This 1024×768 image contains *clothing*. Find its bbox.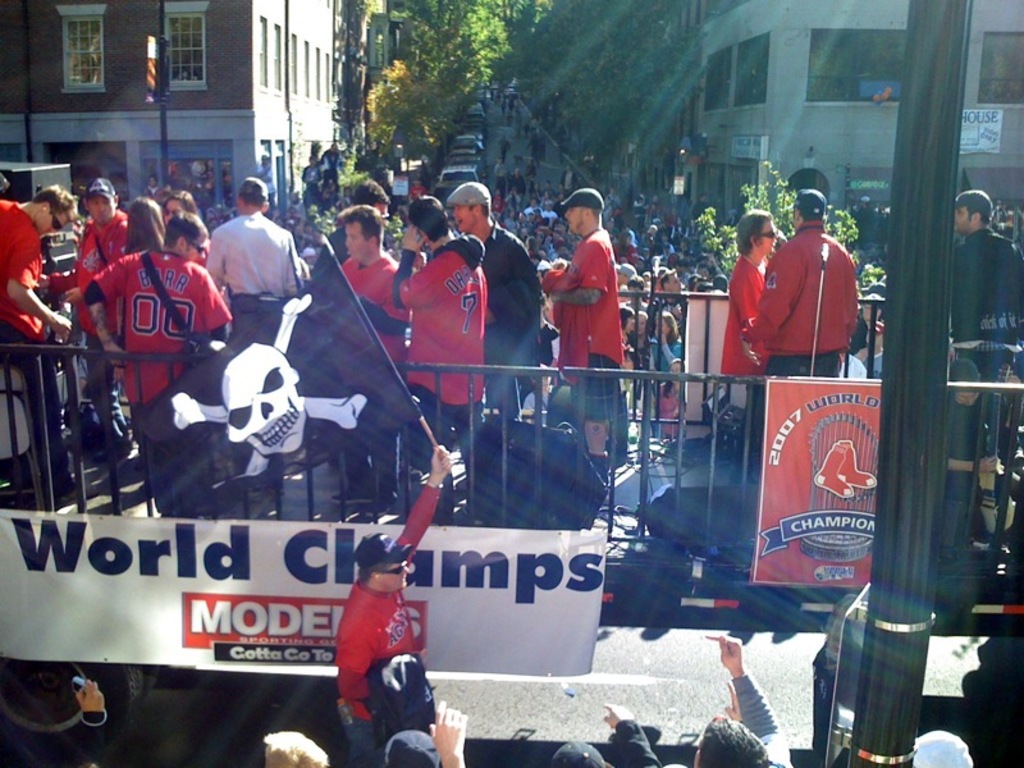
rect(337, 470, 471, 765).
